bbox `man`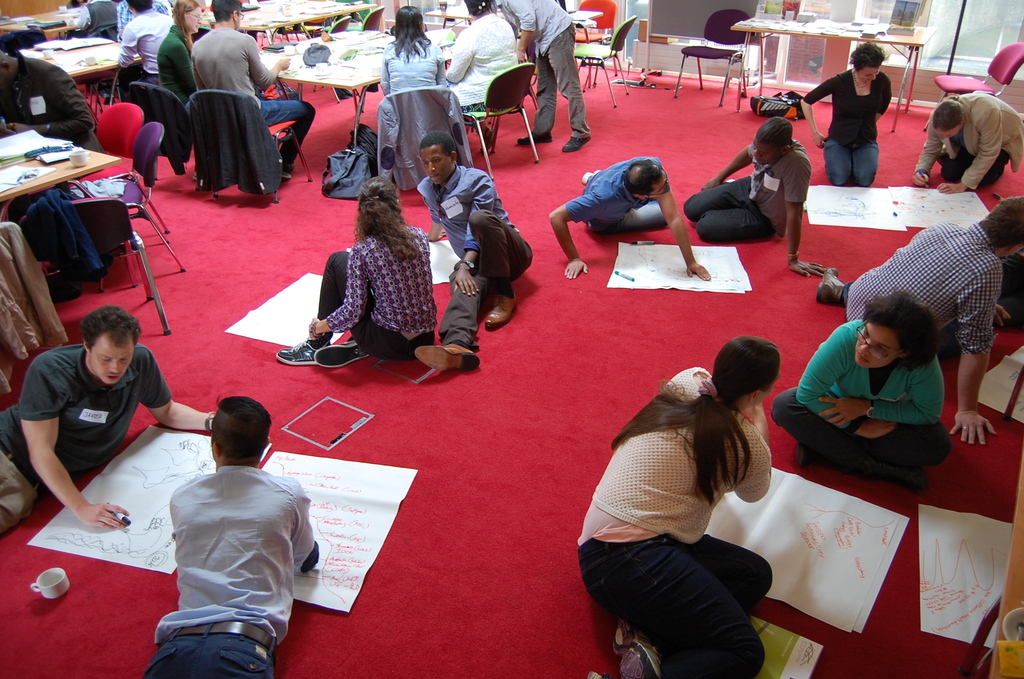
[left=193, top=0, right=314, bottom=177]
